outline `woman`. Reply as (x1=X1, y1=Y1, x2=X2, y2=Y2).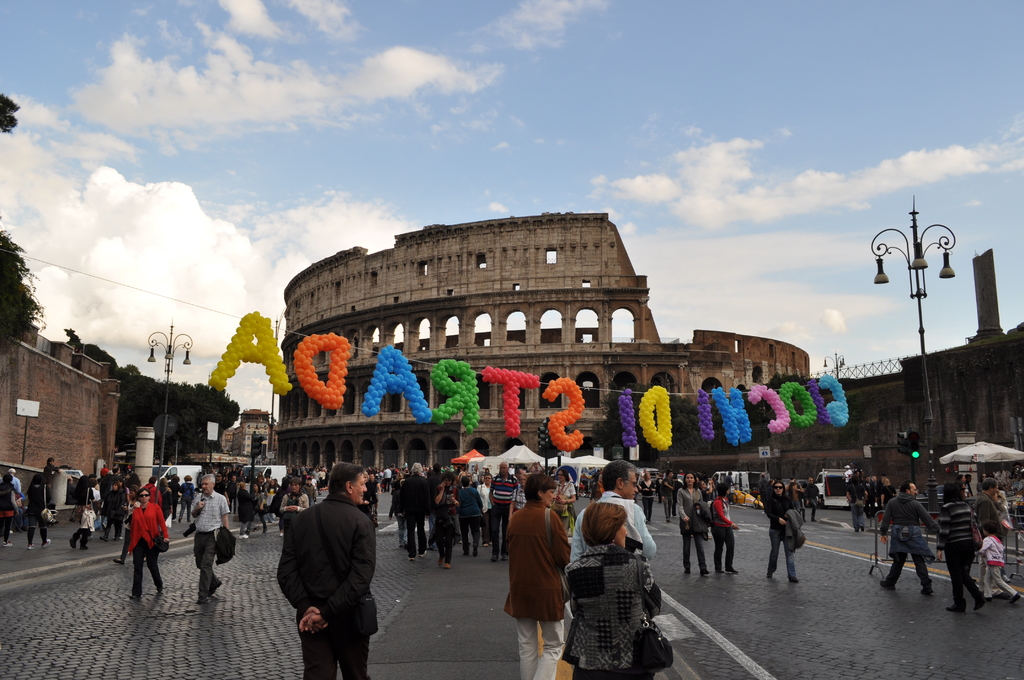
(x1=130, y1=488, x2=170, y2=599).
